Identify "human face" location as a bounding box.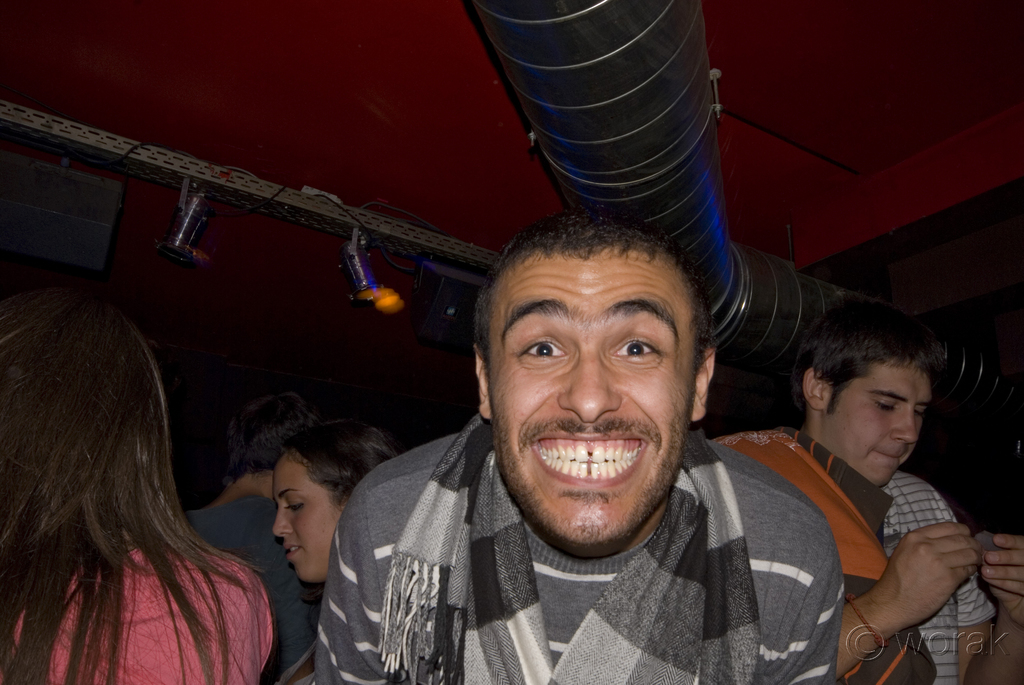
<region>483, 241, 698, 551</region>.
